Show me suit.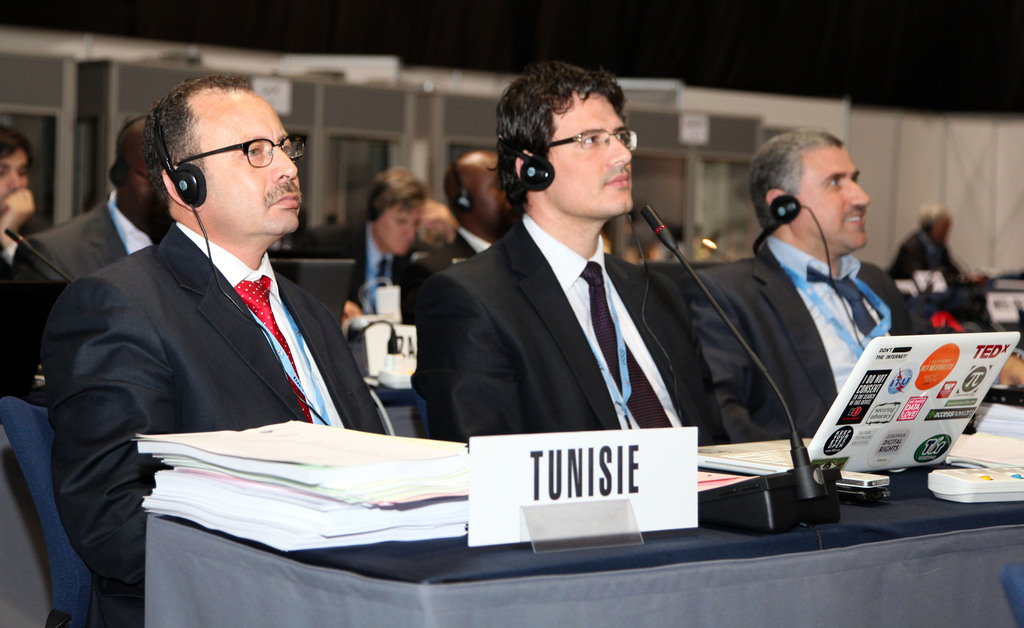
suit is here: (left=287, top=222, right=403, bottom=318).
